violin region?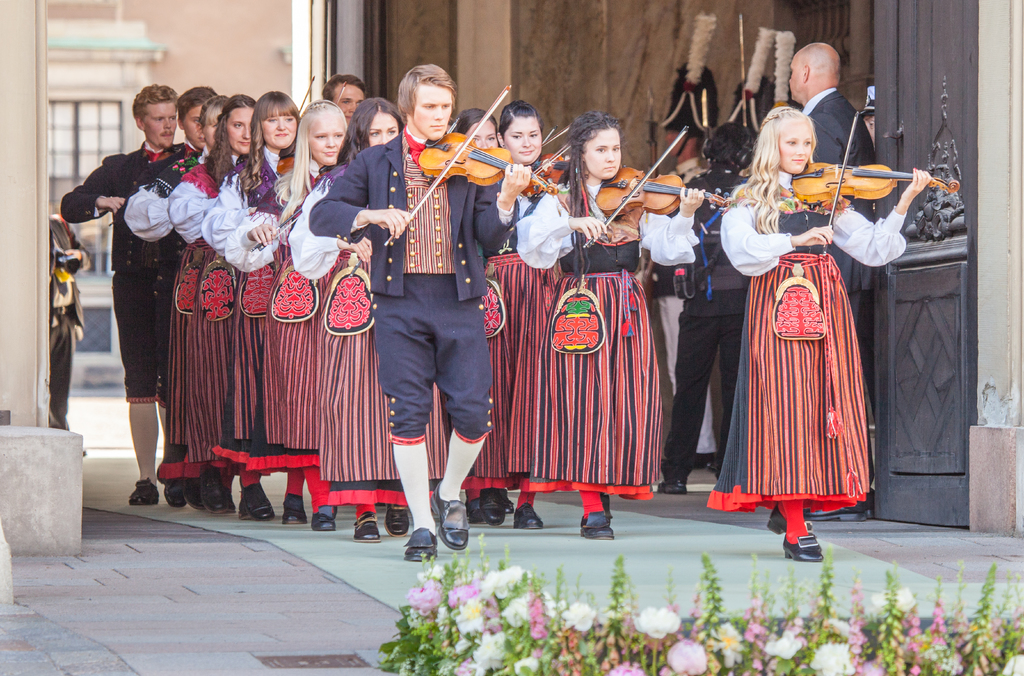
BBox(387, 86, 561, 247)
